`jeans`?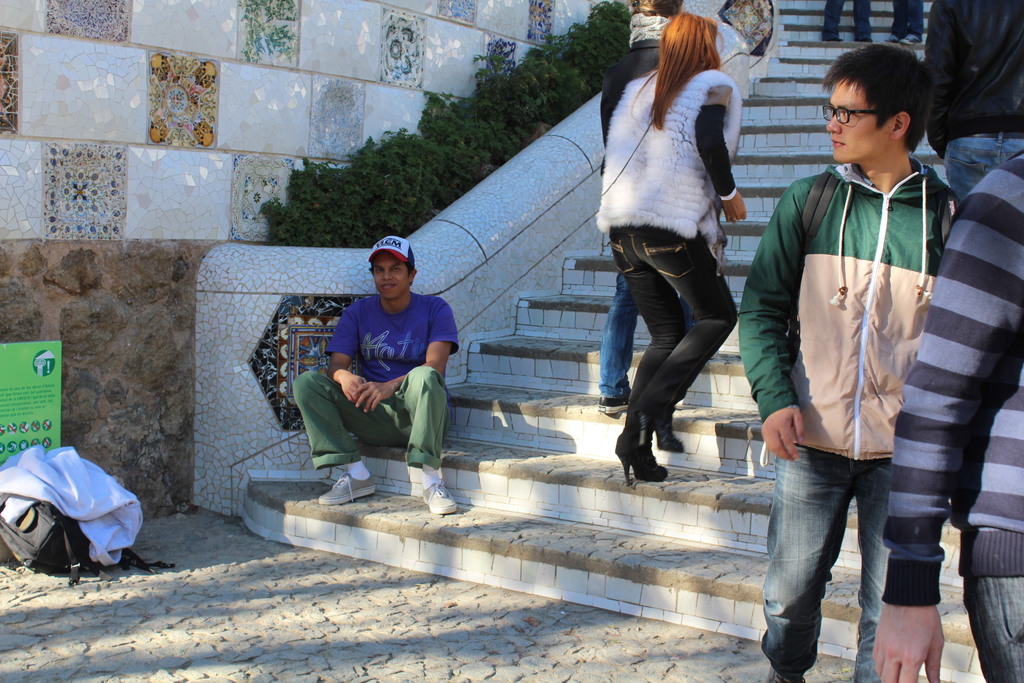
locate(609, 227, 740, 450)
